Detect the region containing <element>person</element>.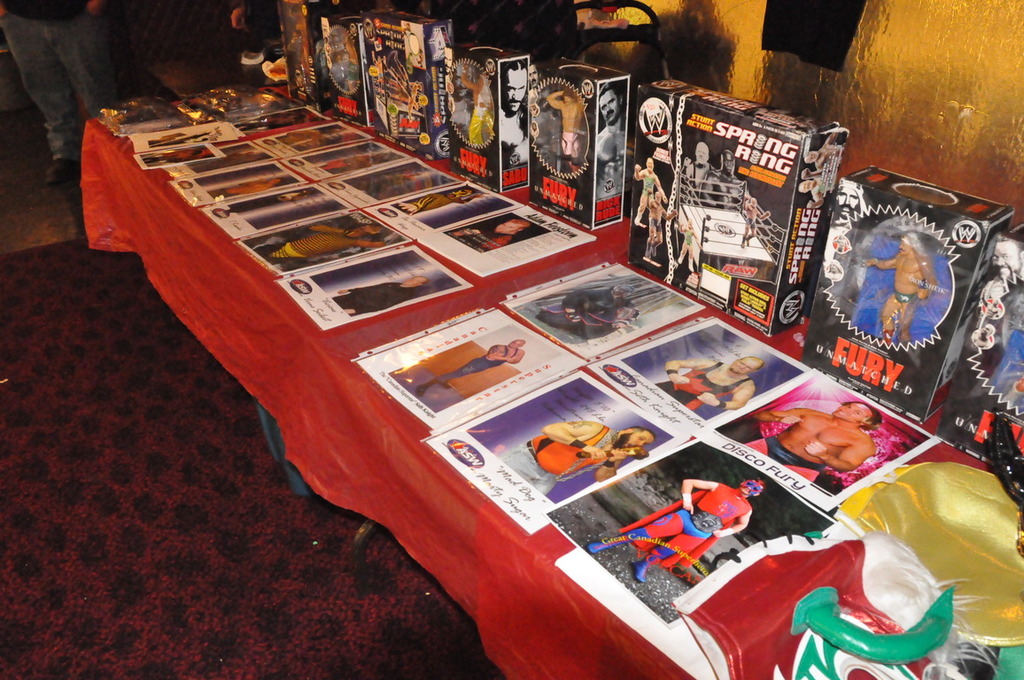
region(578, 477, 763, 583).
